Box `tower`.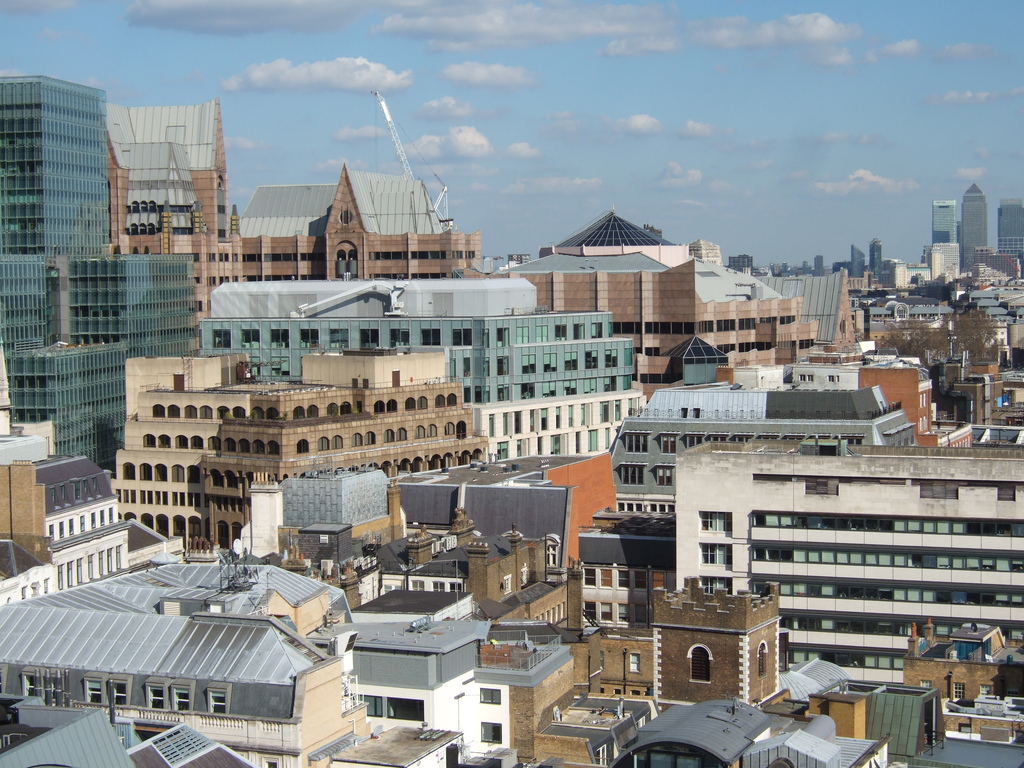
932 202 957 246.
